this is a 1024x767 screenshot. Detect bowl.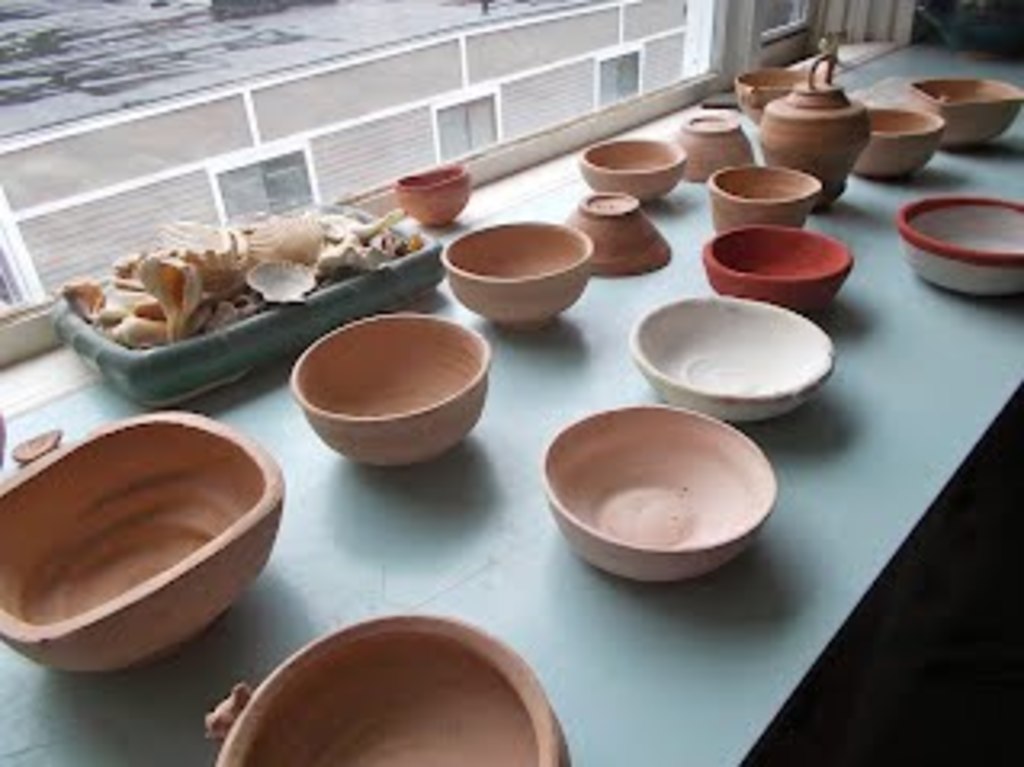
(left=215, top=613, right=568, bottom=764).
